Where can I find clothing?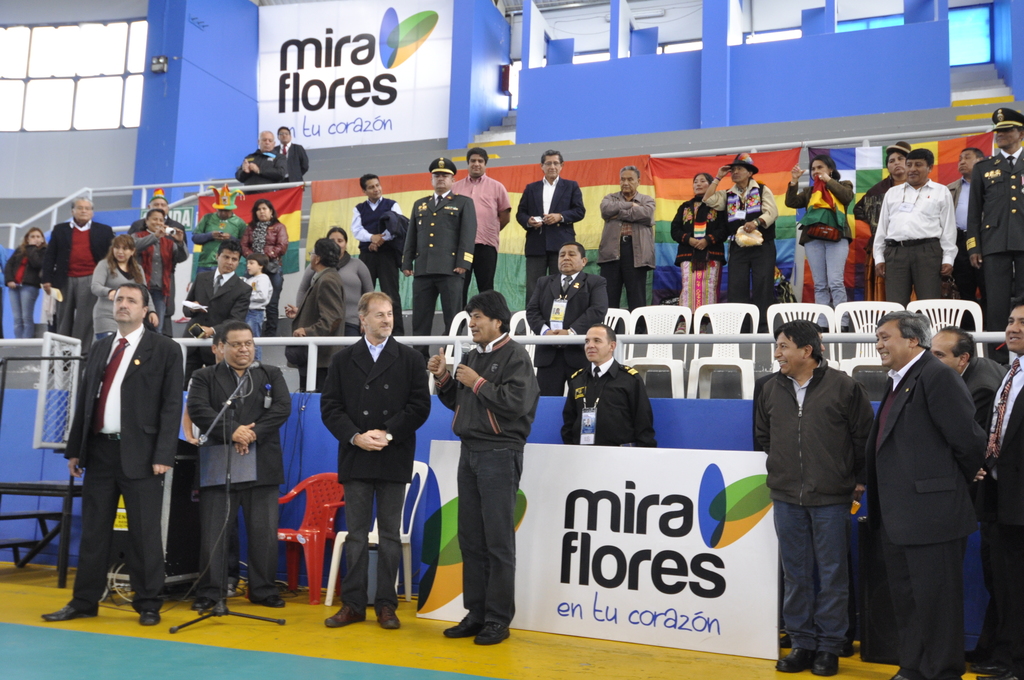
You can find it at (754,360,874,651).
